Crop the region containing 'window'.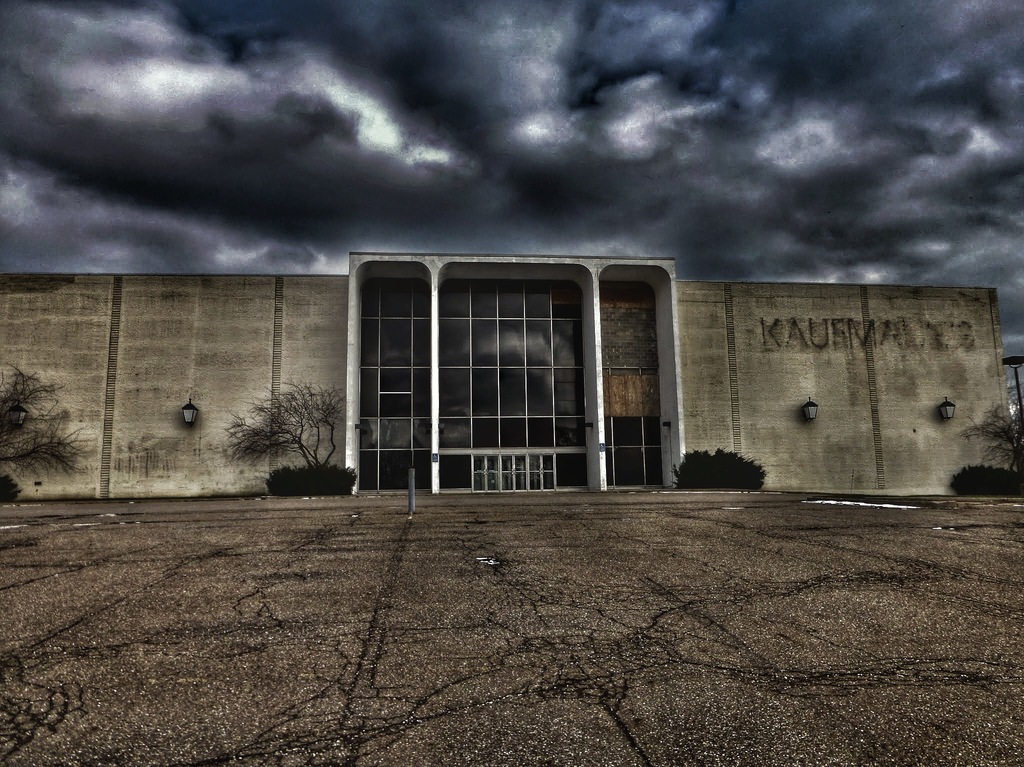
Crop region: {"x1": 351, "y1": 276, "x2": 433, "y2": 490}.
